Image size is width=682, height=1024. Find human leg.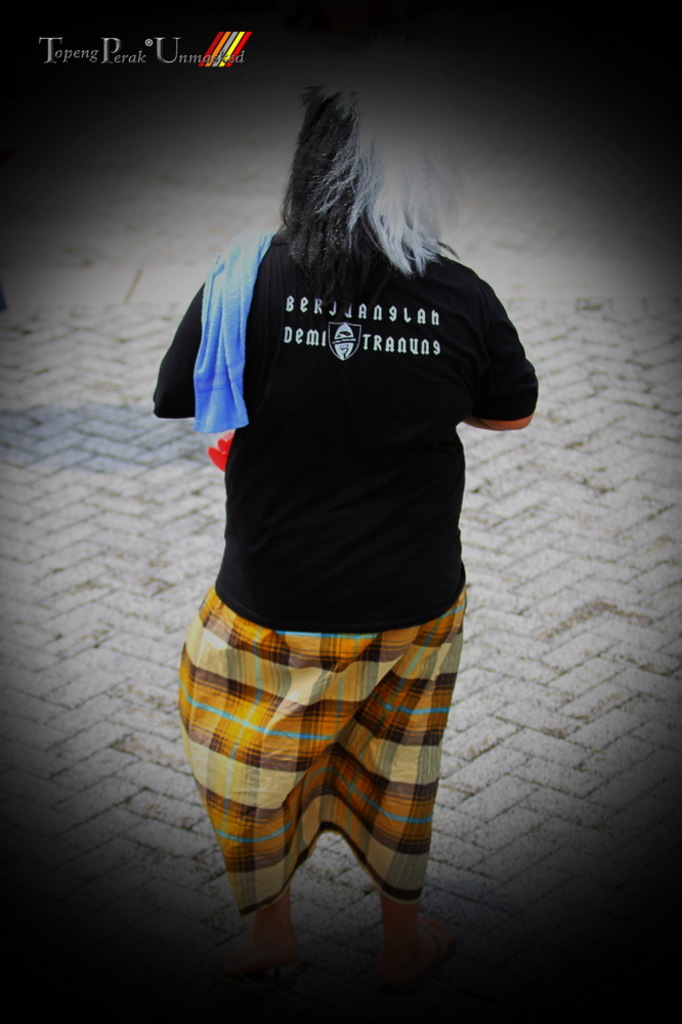
195, 617, 290, 959.
